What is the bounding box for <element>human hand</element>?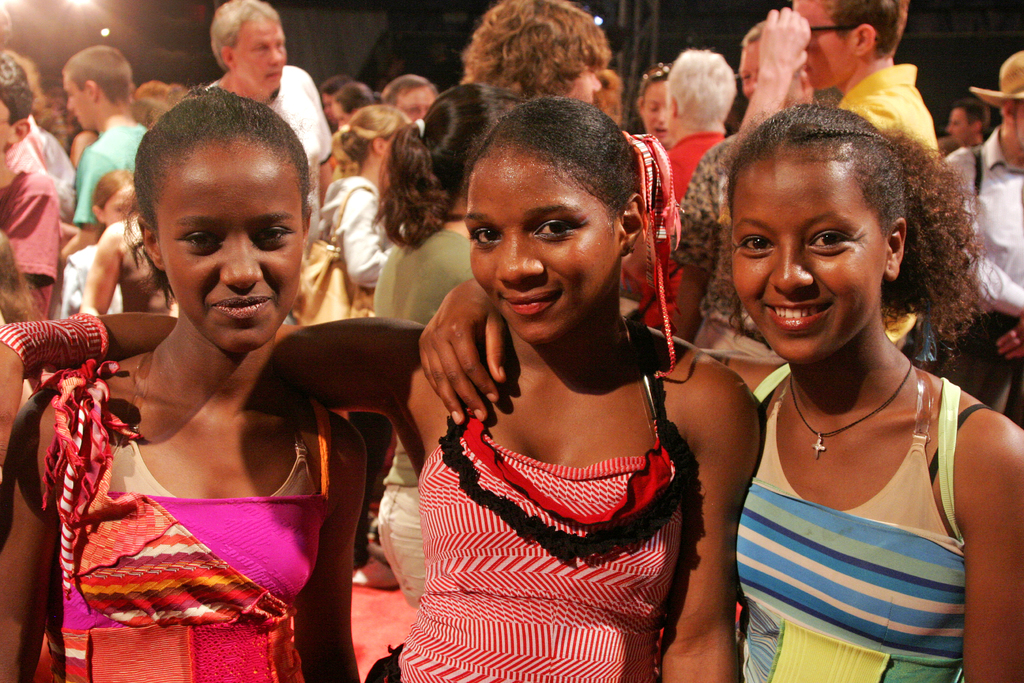
box(410, 275, 526, 441).
